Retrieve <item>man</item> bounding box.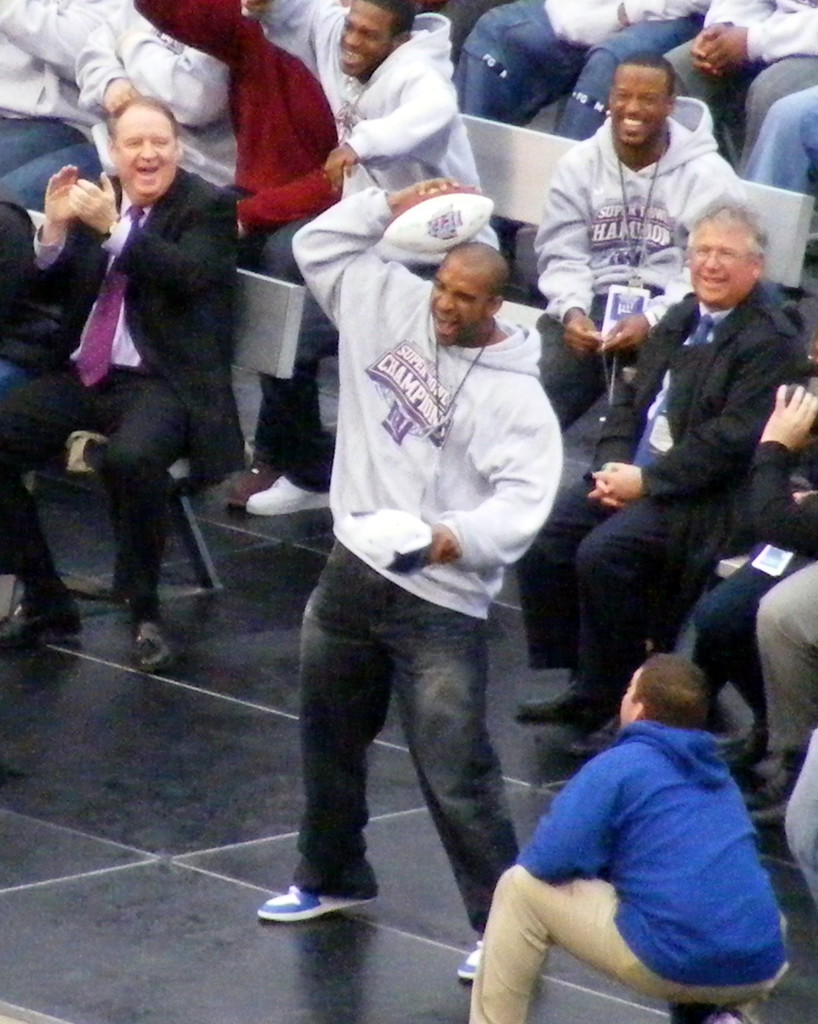
Bounding box: Rect(517, 184, 817, 755).
